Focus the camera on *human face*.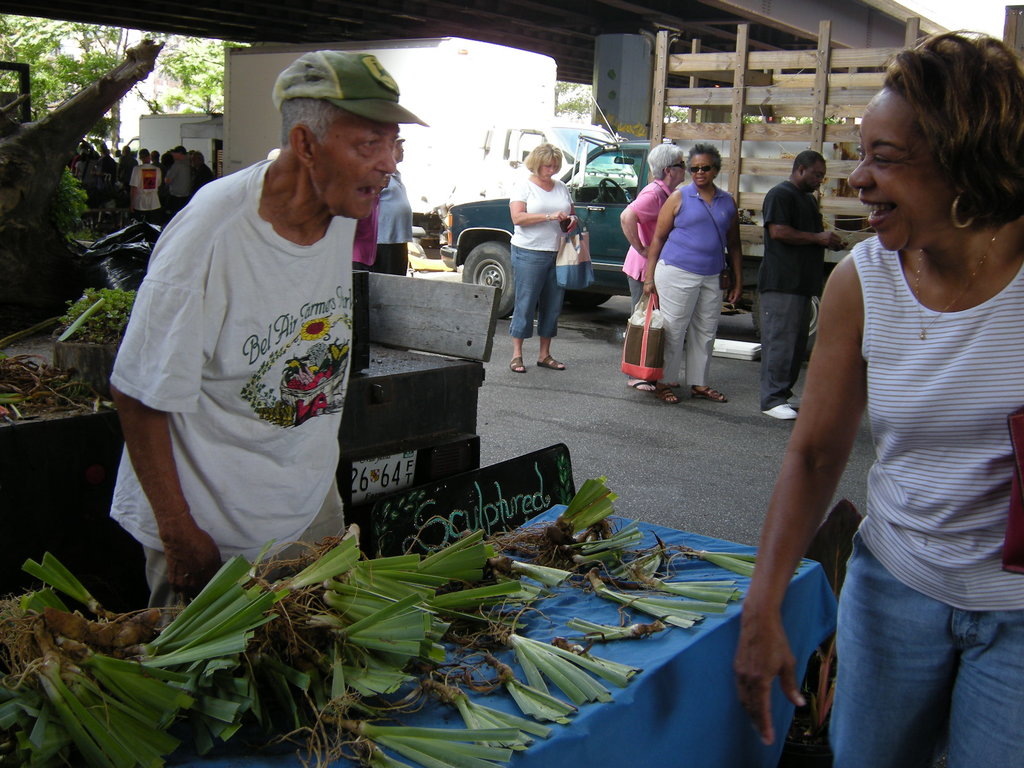
Focus region: bbox=[668, 155, 687, 181].
